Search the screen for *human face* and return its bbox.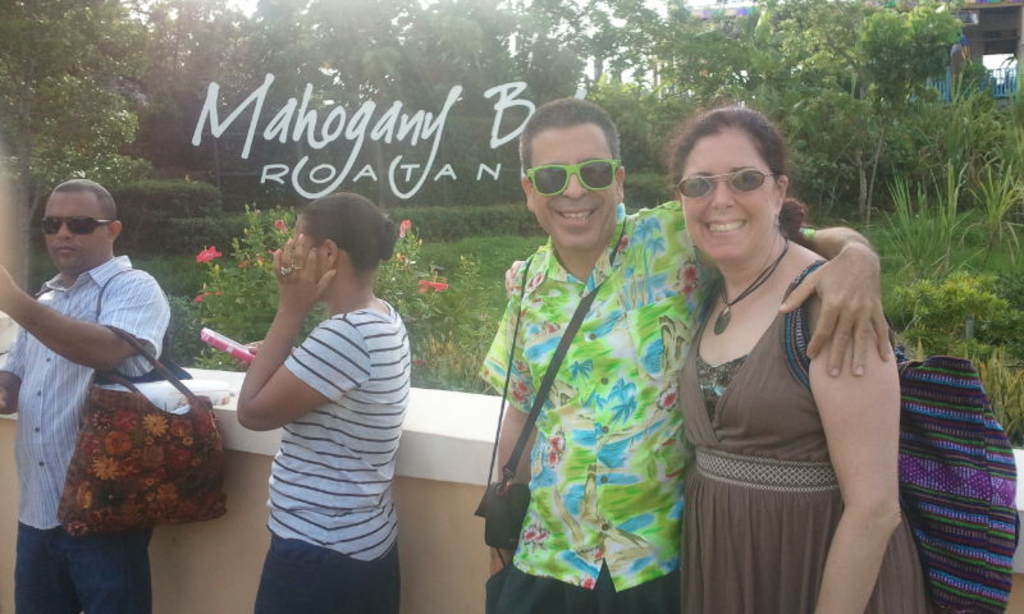
Found: pyautogui.locateOnScreen(38, 193, 104, 270).
